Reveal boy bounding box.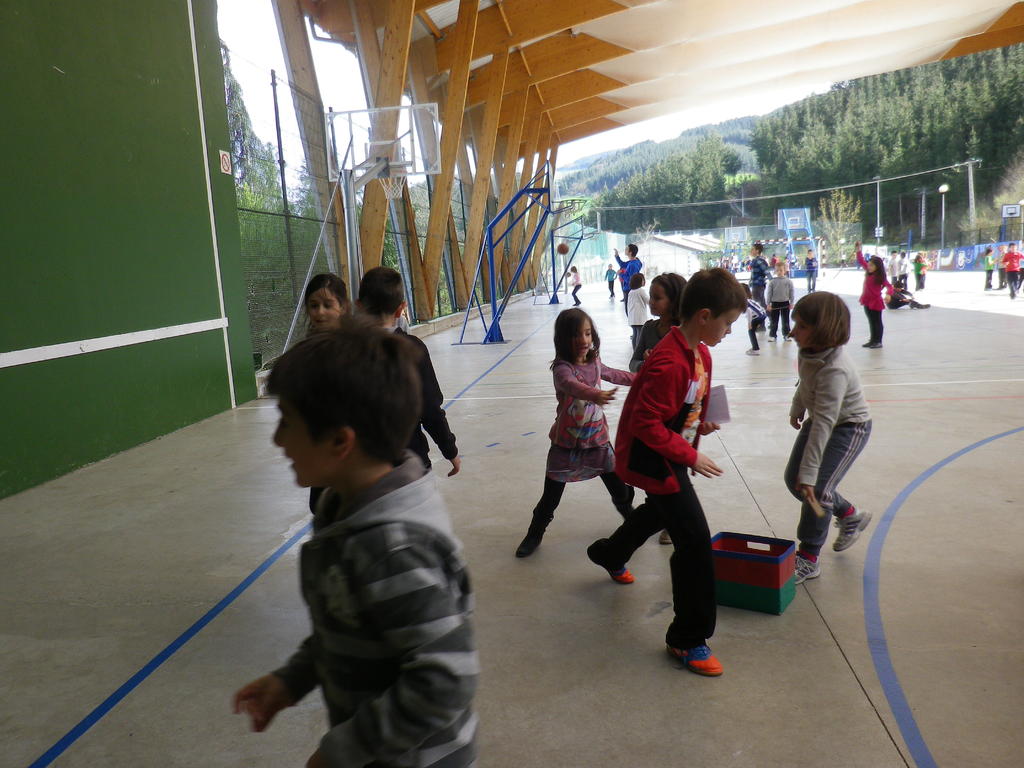
Revealed: <bbox>222, 319, 488, 755</bbox>.
